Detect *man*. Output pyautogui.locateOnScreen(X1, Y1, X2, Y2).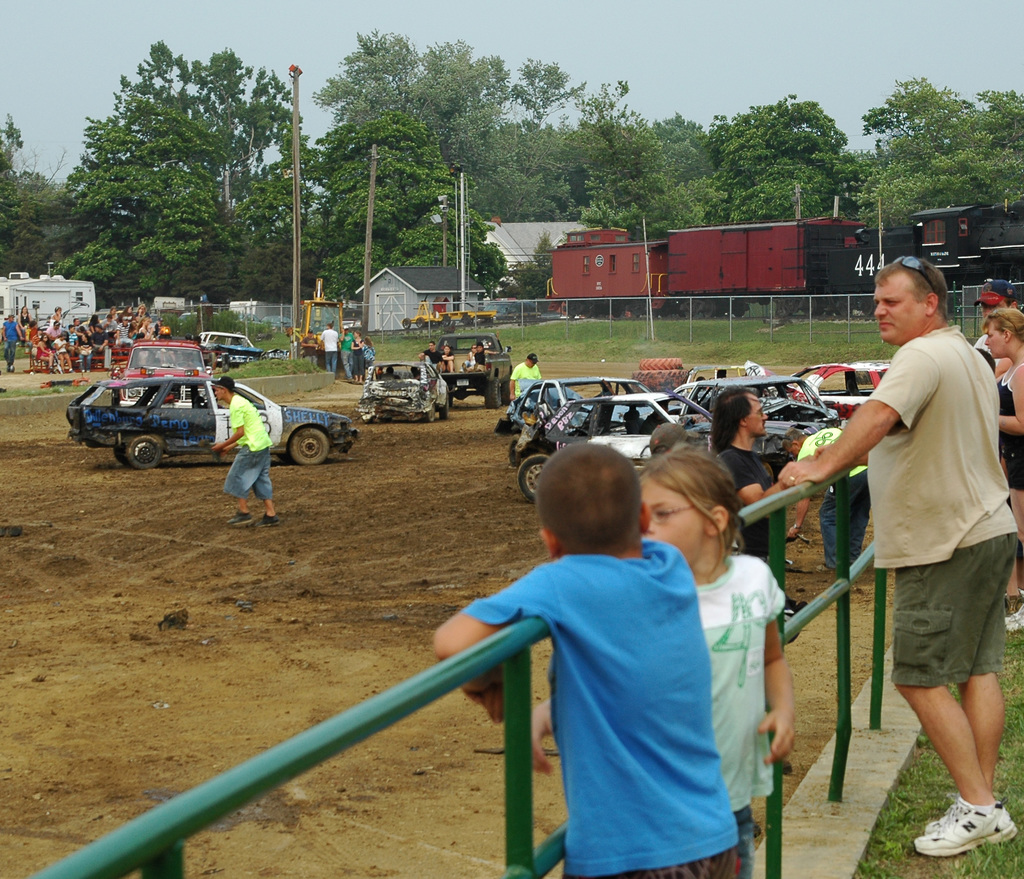
pyautogui.locateOnScreen(504, 350, 545, 423).
